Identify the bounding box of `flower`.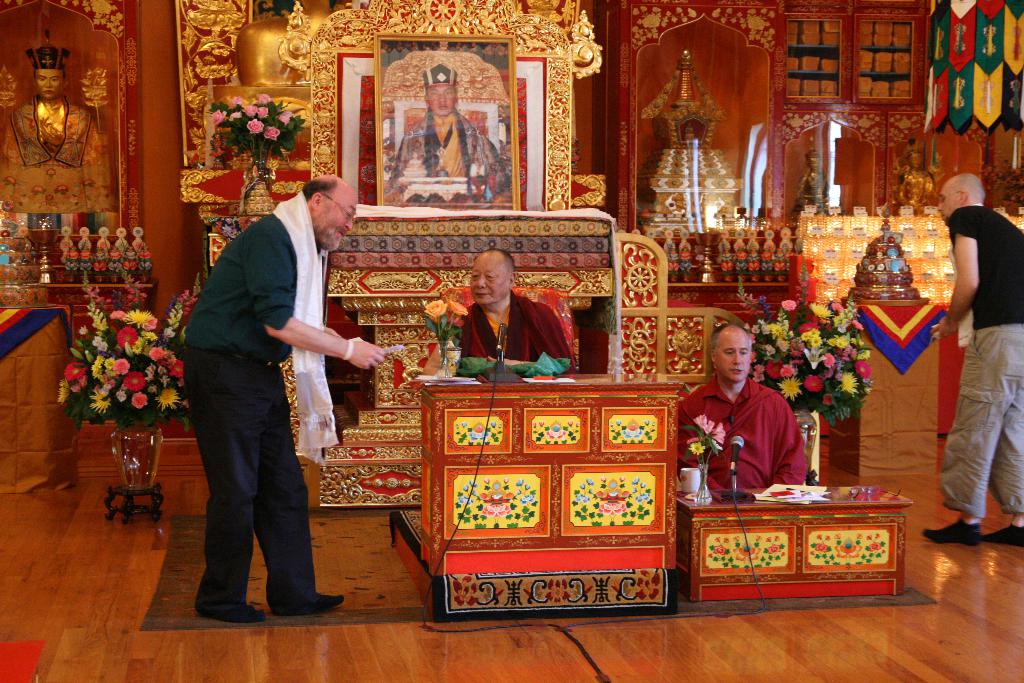
<region>749, 324, 760, 335</region>.
